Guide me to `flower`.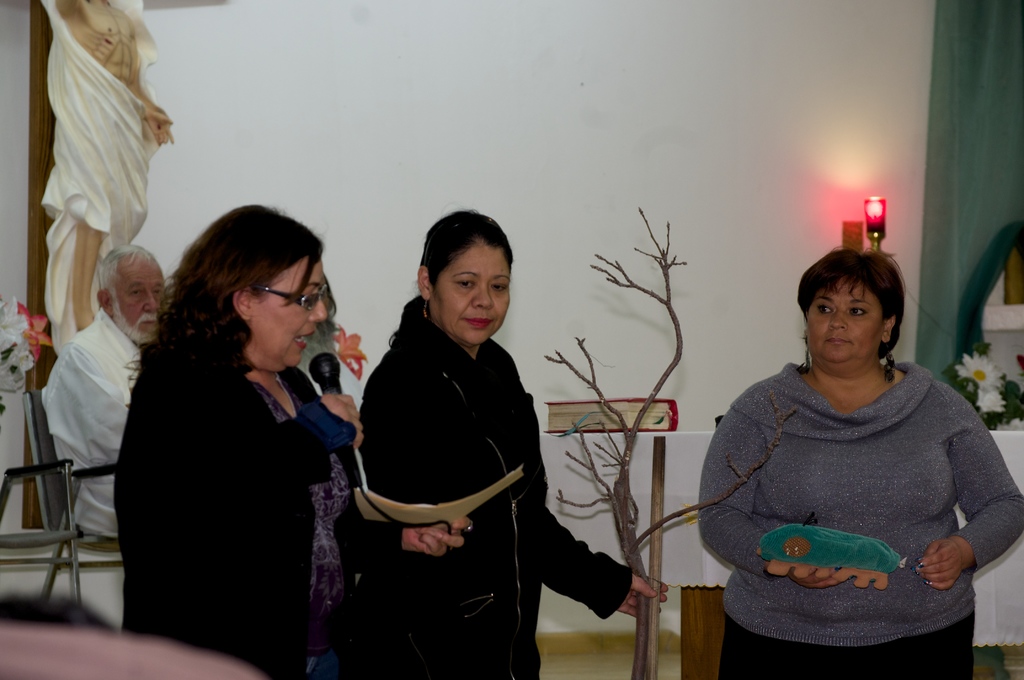
Guidance: (x1=979, y1=393, x2=1004, y2=410).
